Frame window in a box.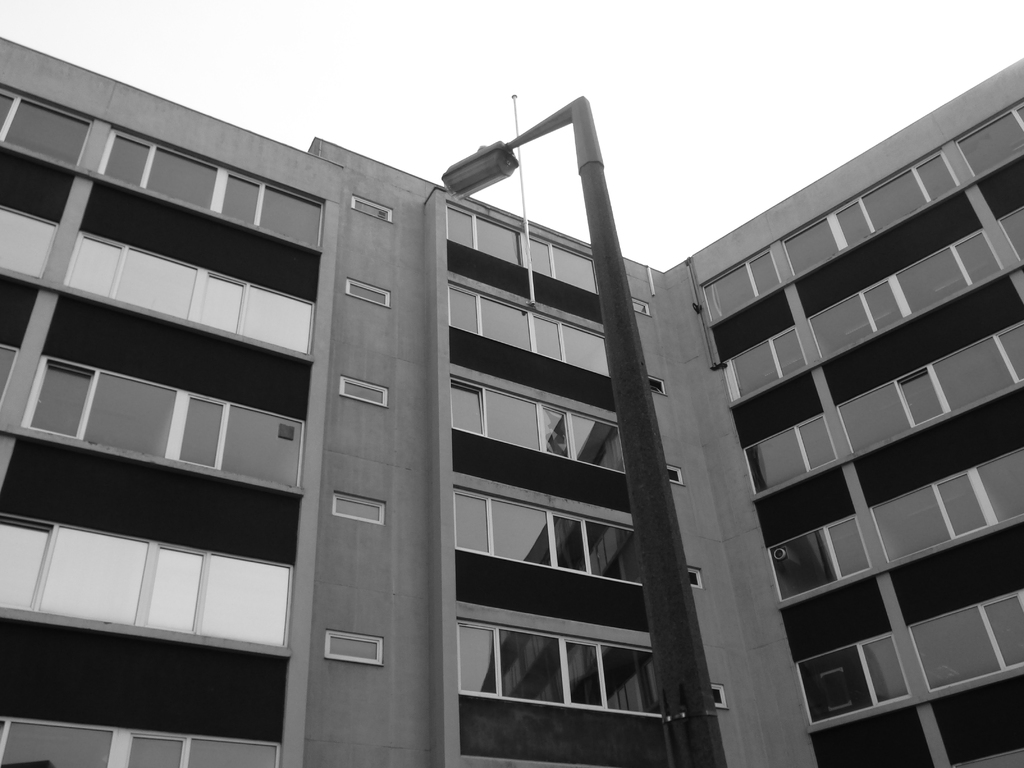
709, 684, 729, 705.
